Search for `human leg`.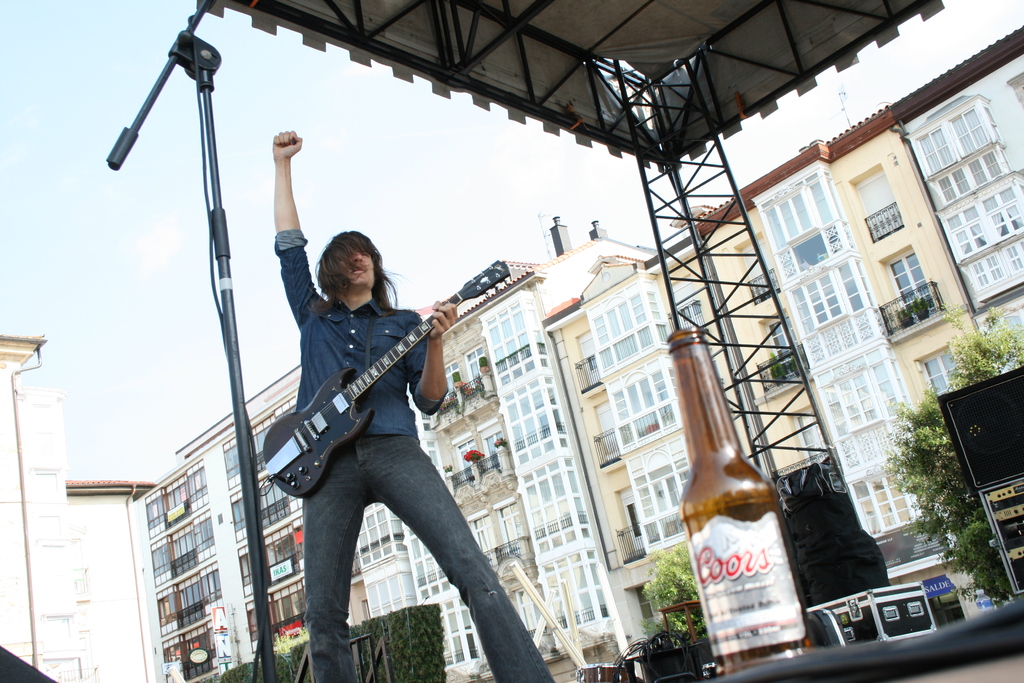
Found at region(301, 438, 360, 682).
